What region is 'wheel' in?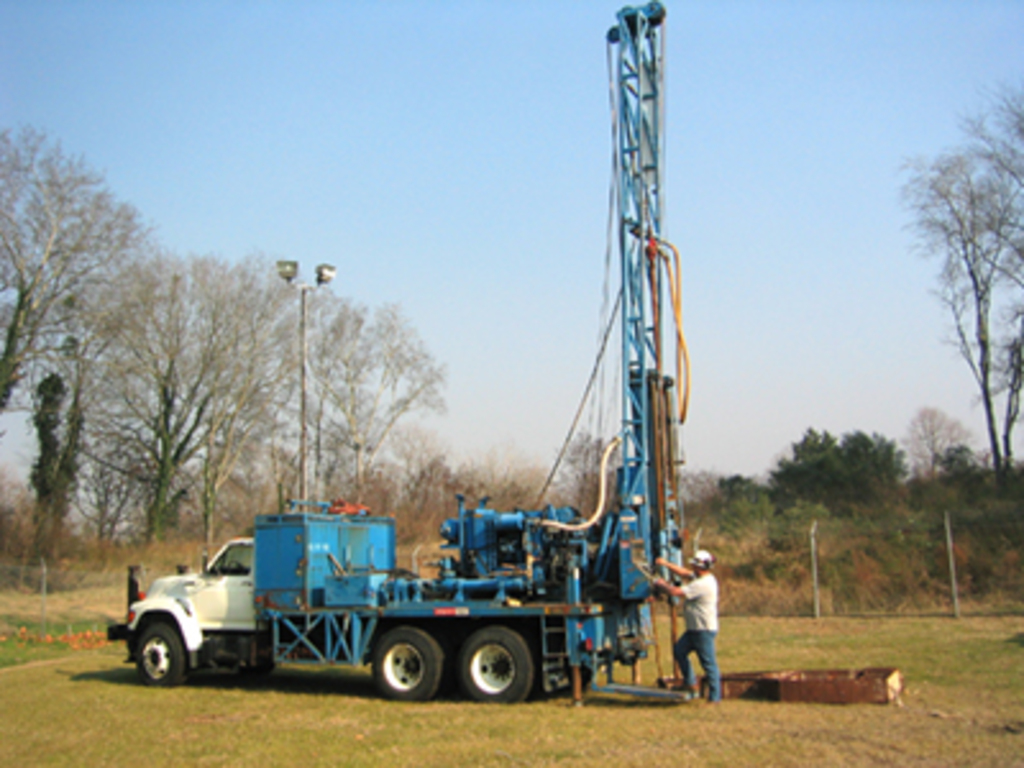
[553,660,589,696].
